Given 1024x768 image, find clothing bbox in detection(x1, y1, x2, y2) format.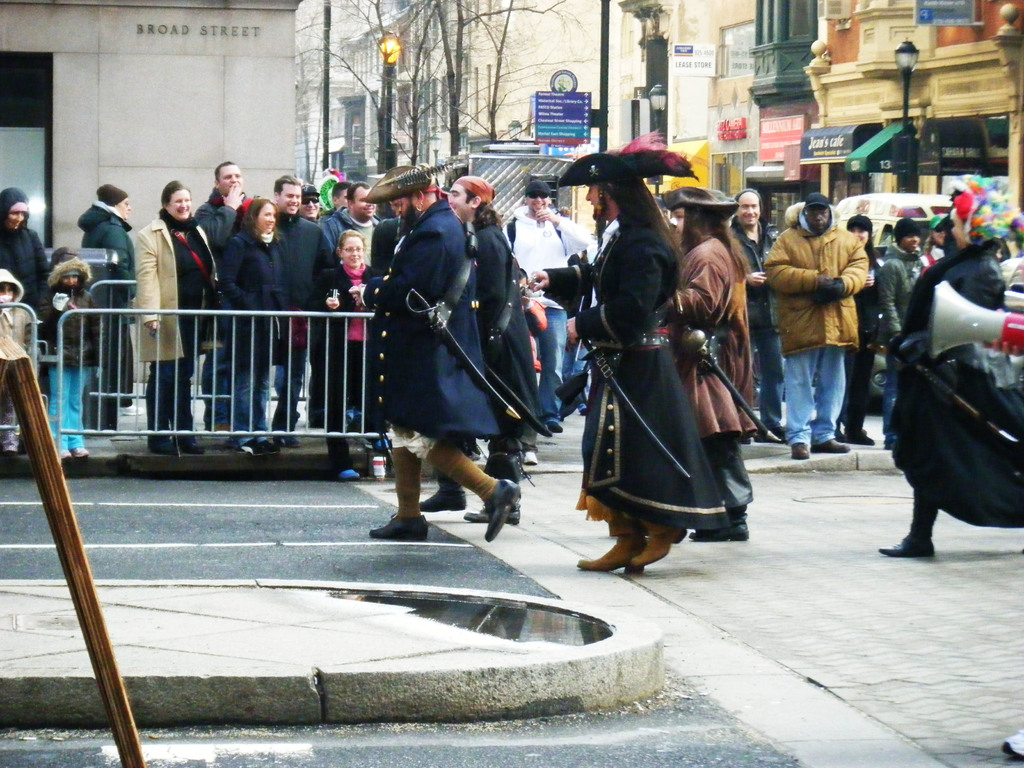
detection(297, 259, 397, 342).
